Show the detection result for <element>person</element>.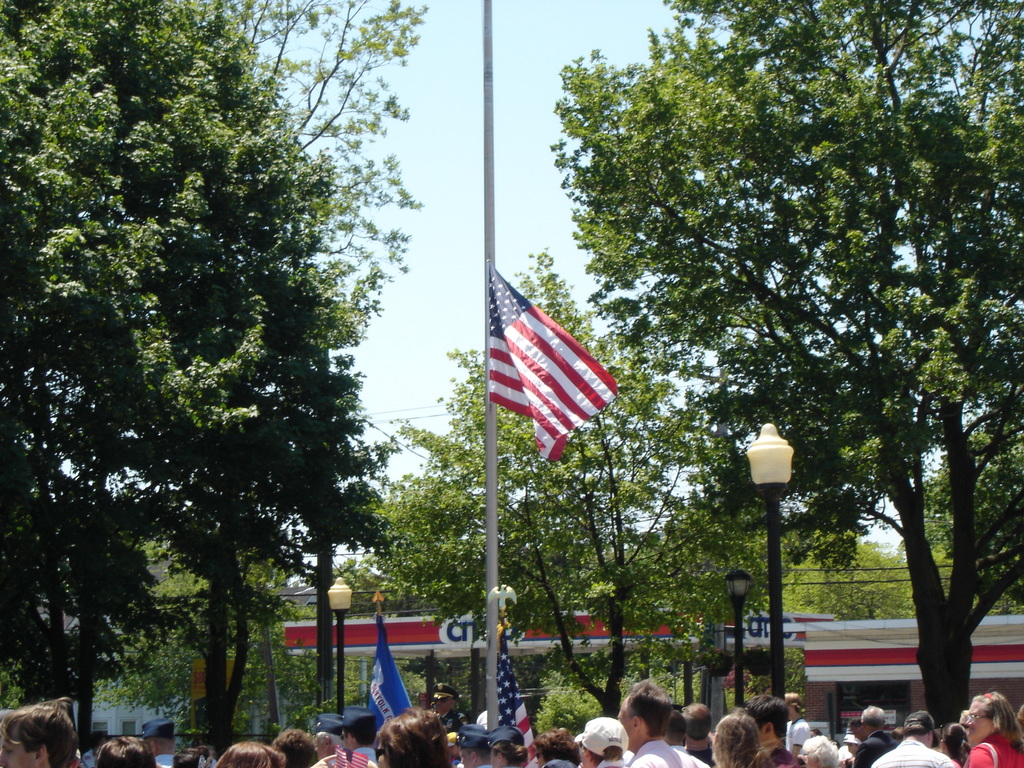
(98, 736, 157, 767).
